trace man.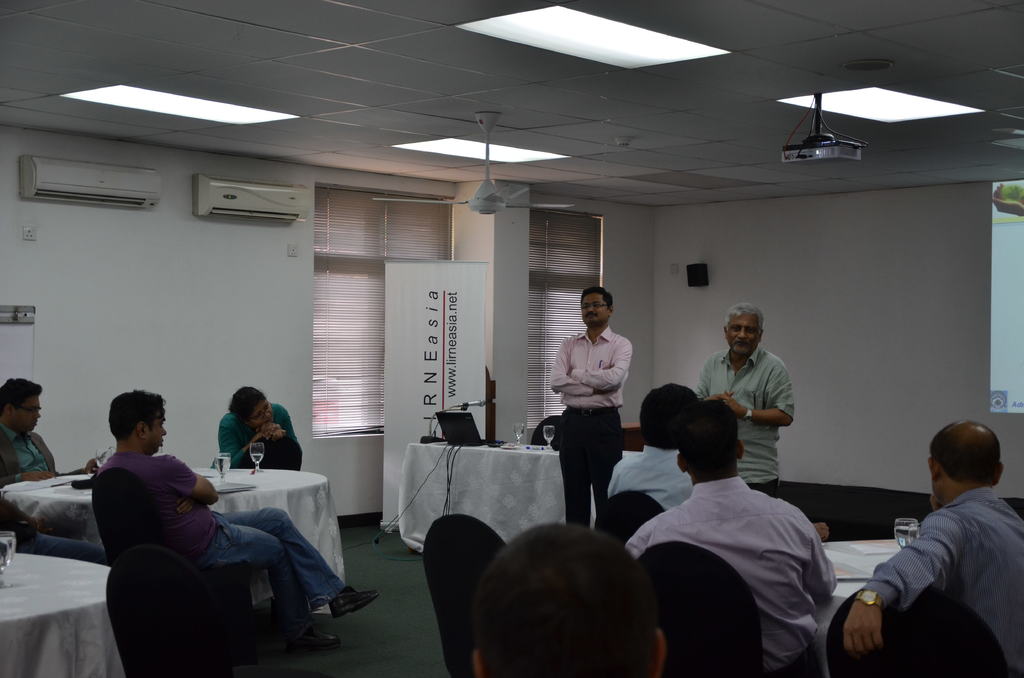
Traced to x1=95 y1=387 x2=378 y2=654.
